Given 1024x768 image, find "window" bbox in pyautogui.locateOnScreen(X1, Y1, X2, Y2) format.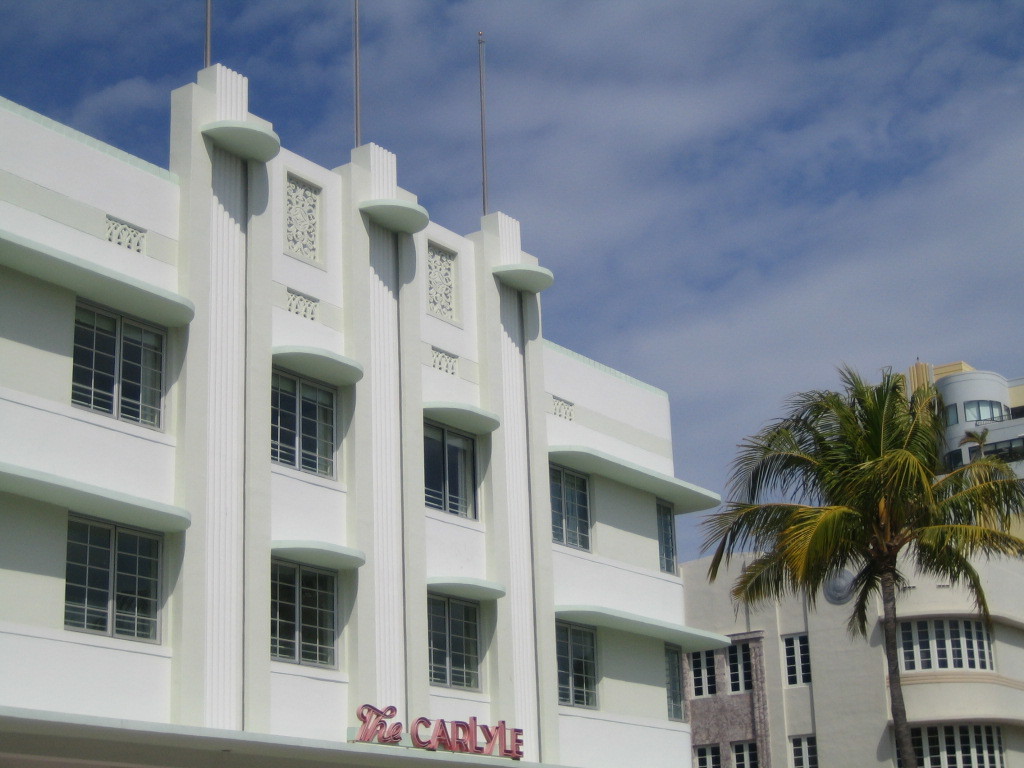
pyautogui.locateOnScreen(691, 651, 712, 696).
